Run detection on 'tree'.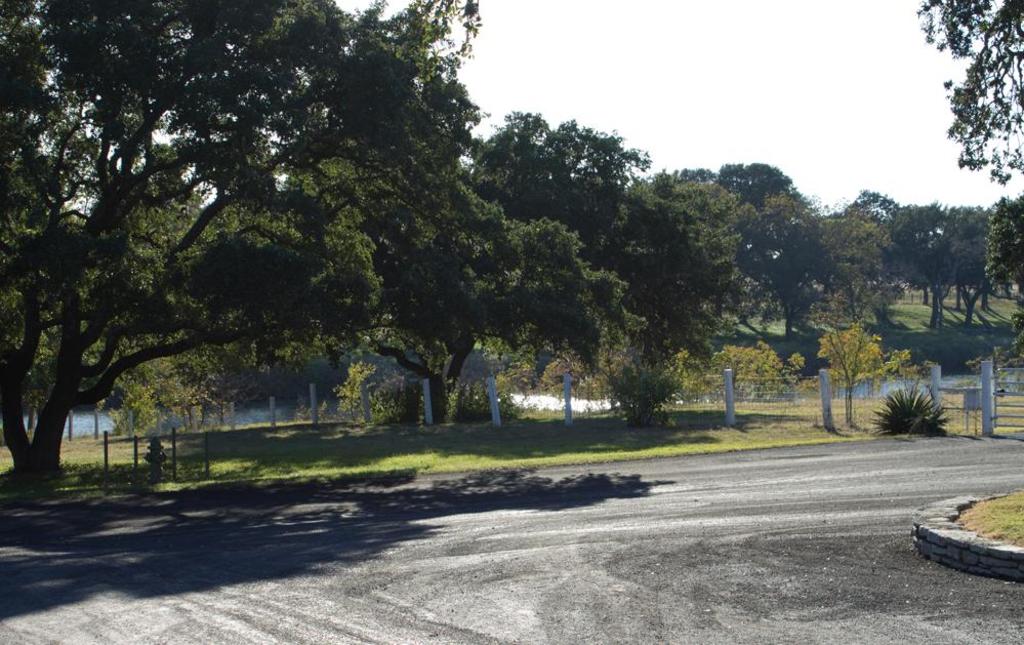
Result: [751,183,825,338].
